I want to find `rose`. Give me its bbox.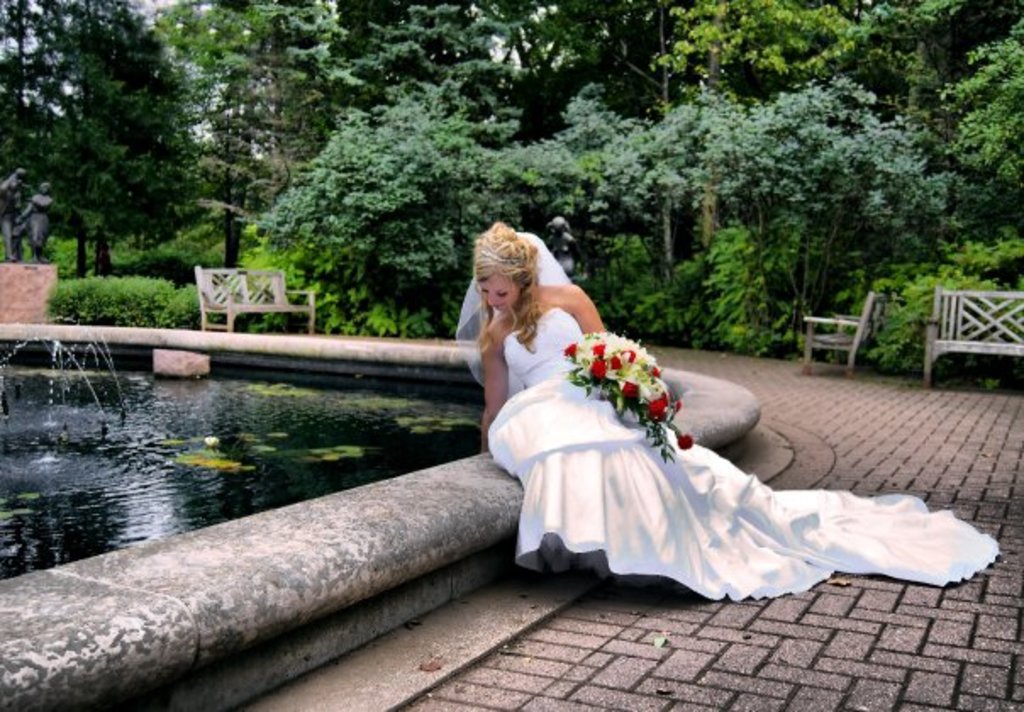
x1=621 y1=346 x2=634 y2=366.
